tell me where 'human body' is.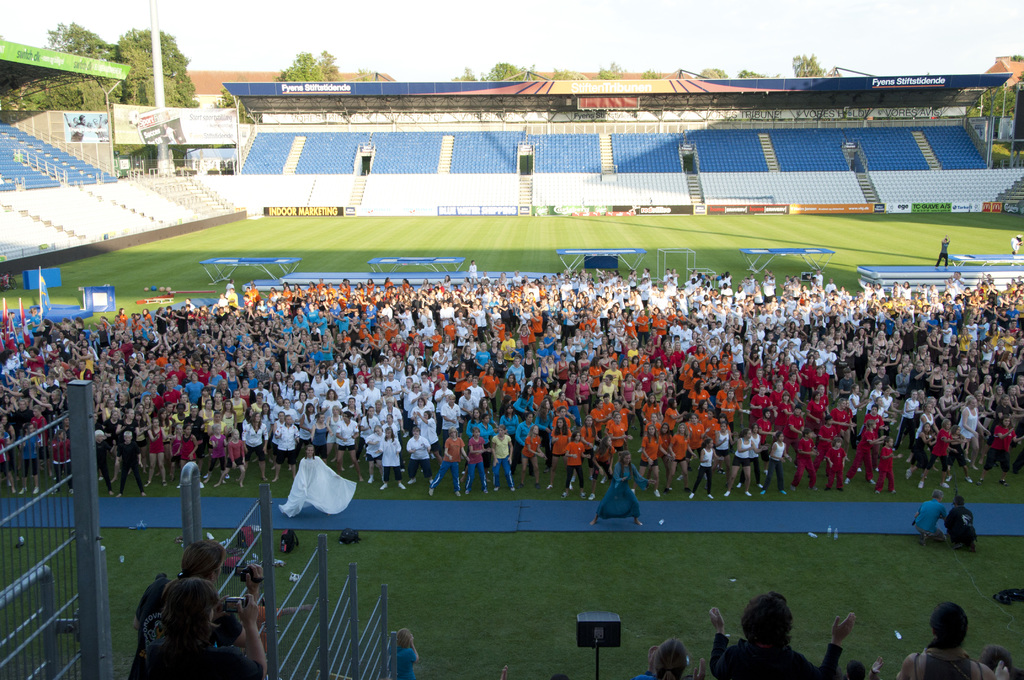
'human body' is at bbox(210, 344, 223, 352).
